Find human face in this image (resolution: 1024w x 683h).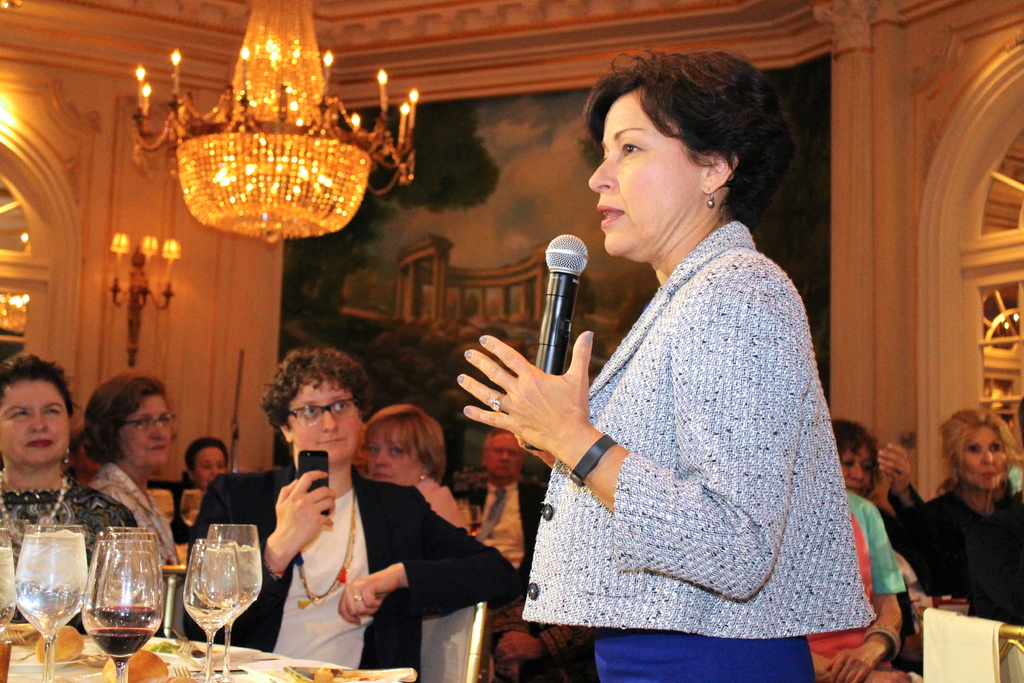
box(365, 427, 425, 488).
